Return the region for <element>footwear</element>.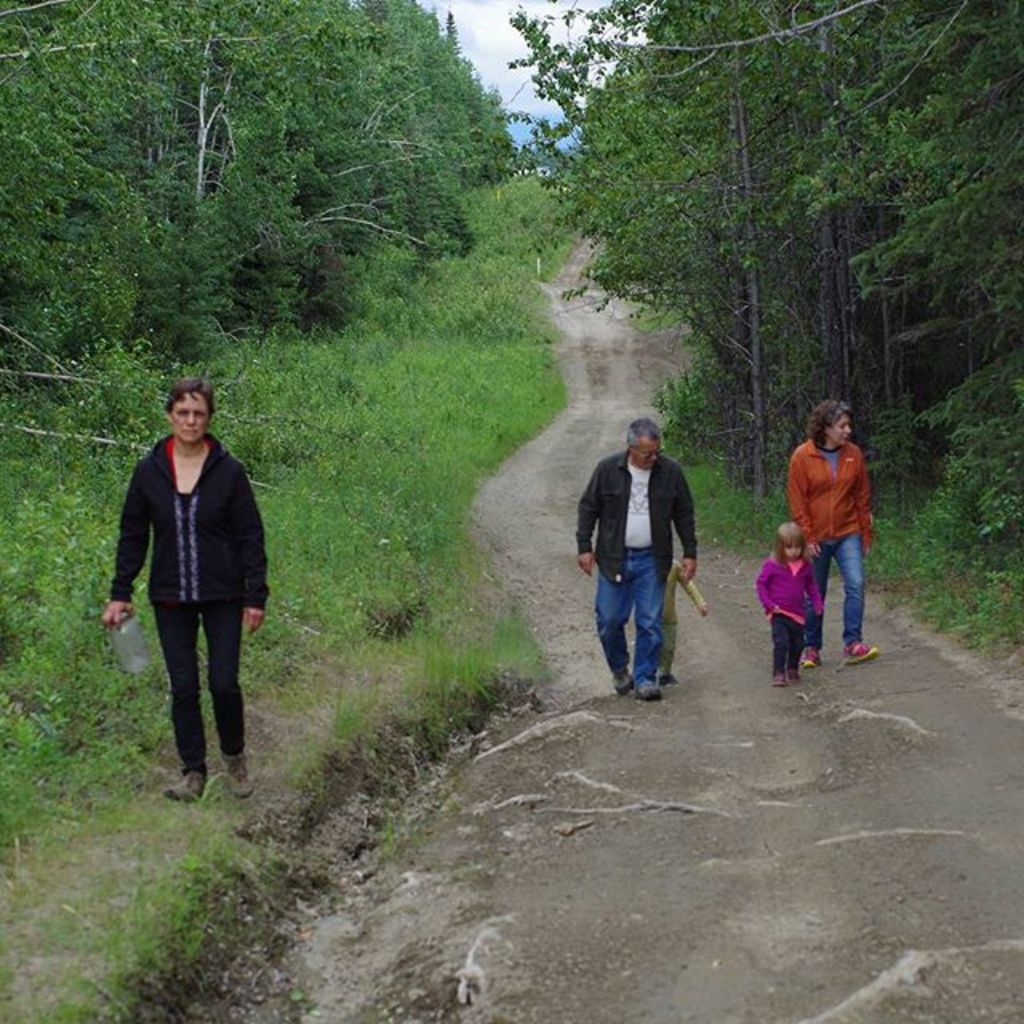
x1=158, y1=768, x2=205, y2=800.
